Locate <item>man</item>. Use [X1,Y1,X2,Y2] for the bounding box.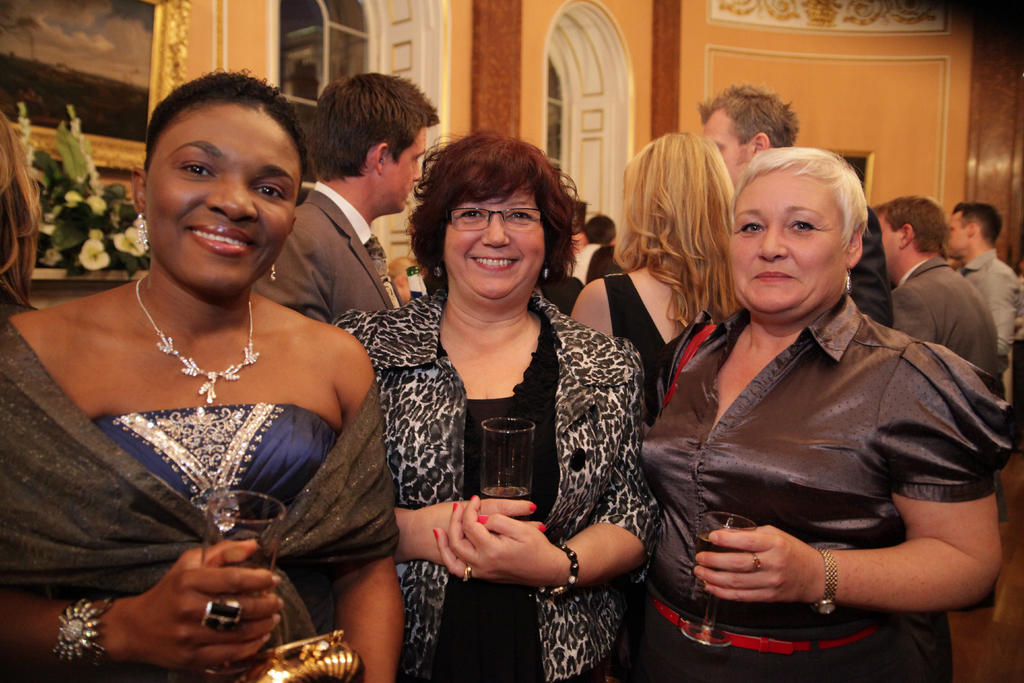
[251,69,438,329].
